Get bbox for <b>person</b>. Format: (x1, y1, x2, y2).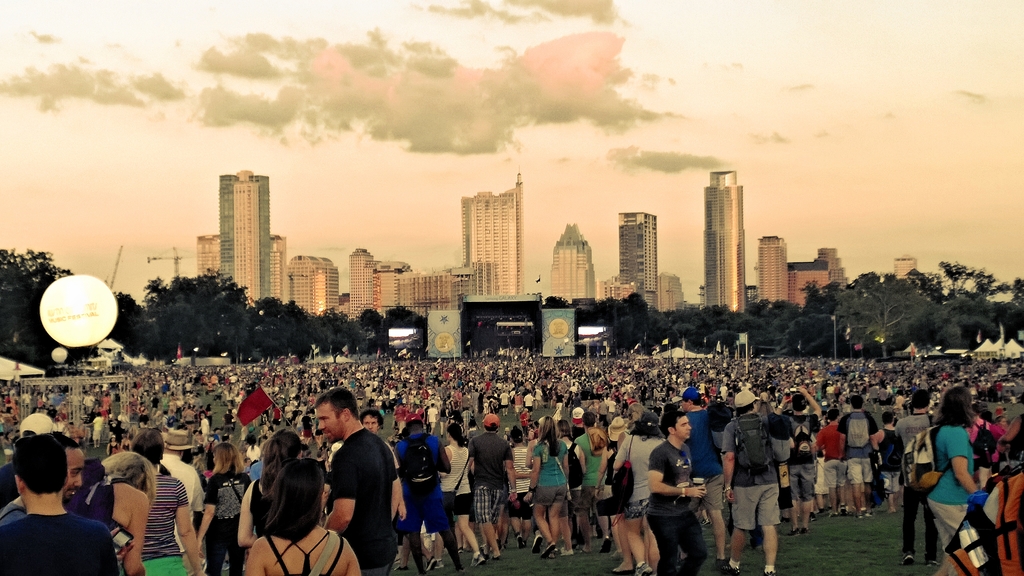
(108, 409, 220, 575).
